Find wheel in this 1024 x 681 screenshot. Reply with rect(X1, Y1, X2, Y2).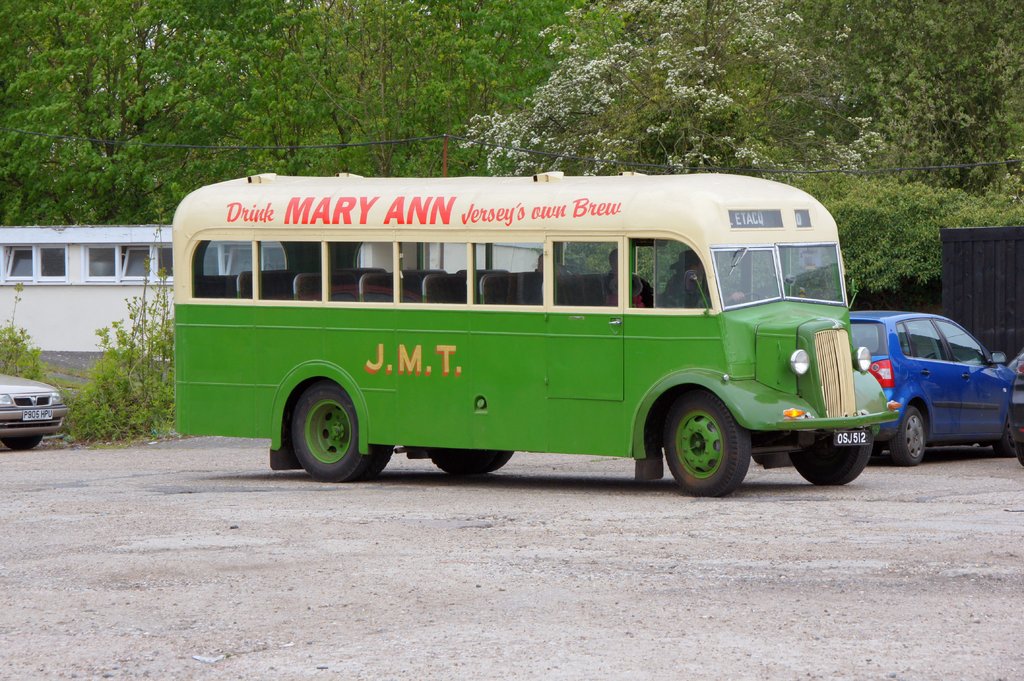
rect(891, 411, 929, 463).
